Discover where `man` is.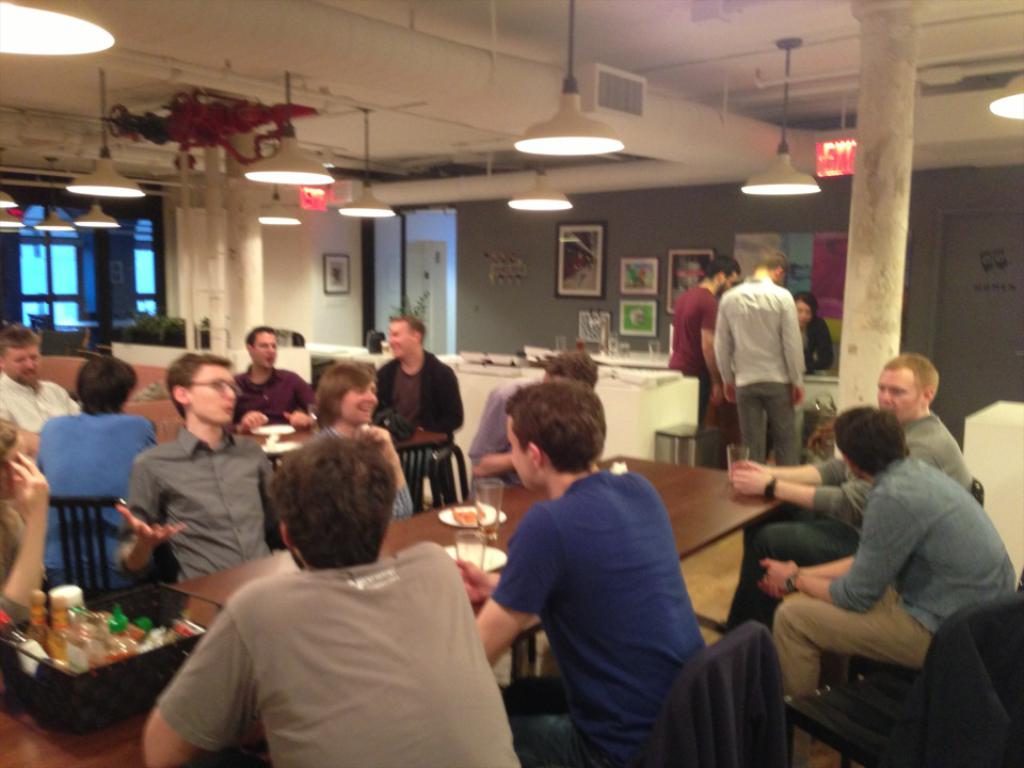
Discovered at rect(662, 254, 737, 466).
